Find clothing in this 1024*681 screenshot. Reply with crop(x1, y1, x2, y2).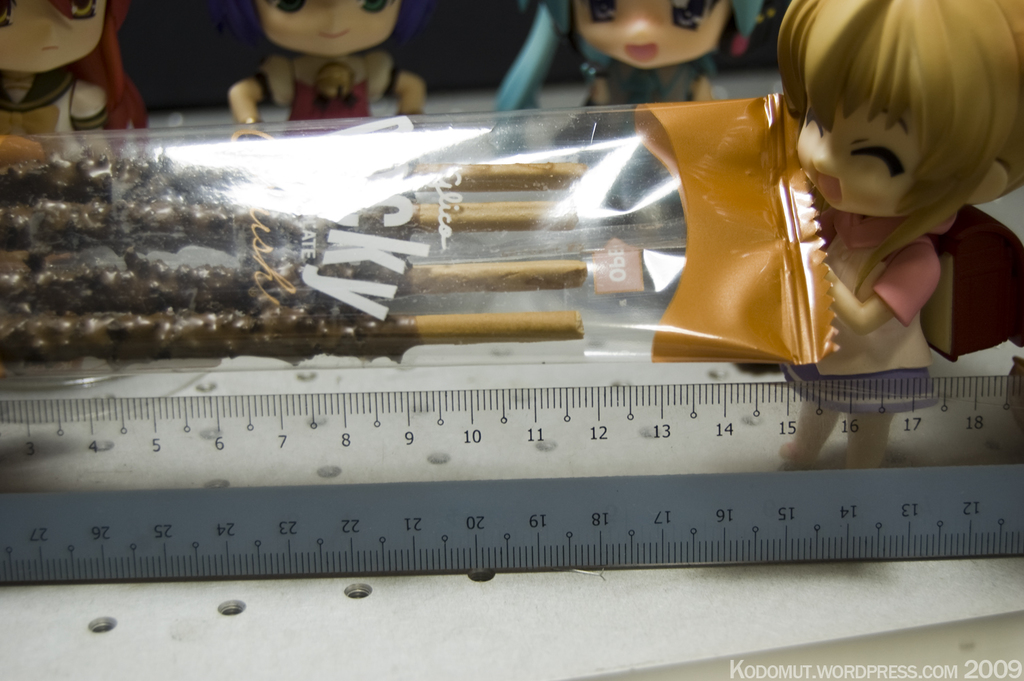
crop(560, 72, 719, 144).
